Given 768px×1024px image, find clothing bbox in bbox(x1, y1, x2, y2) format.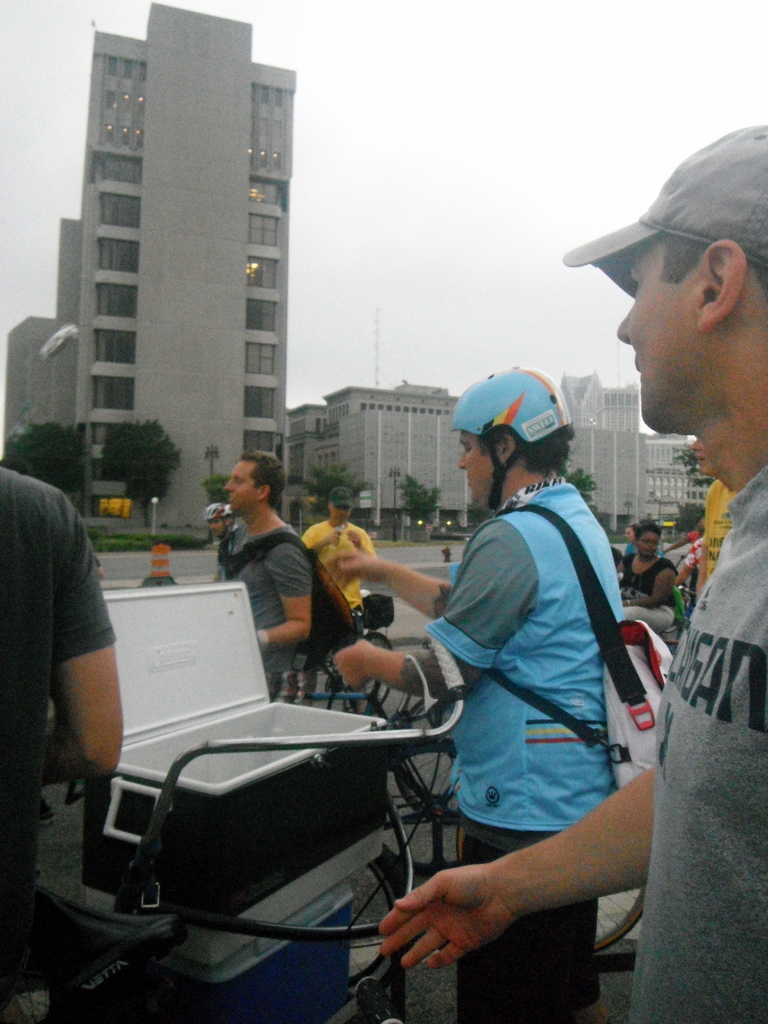
bbox(694, 468, 746, 599).
